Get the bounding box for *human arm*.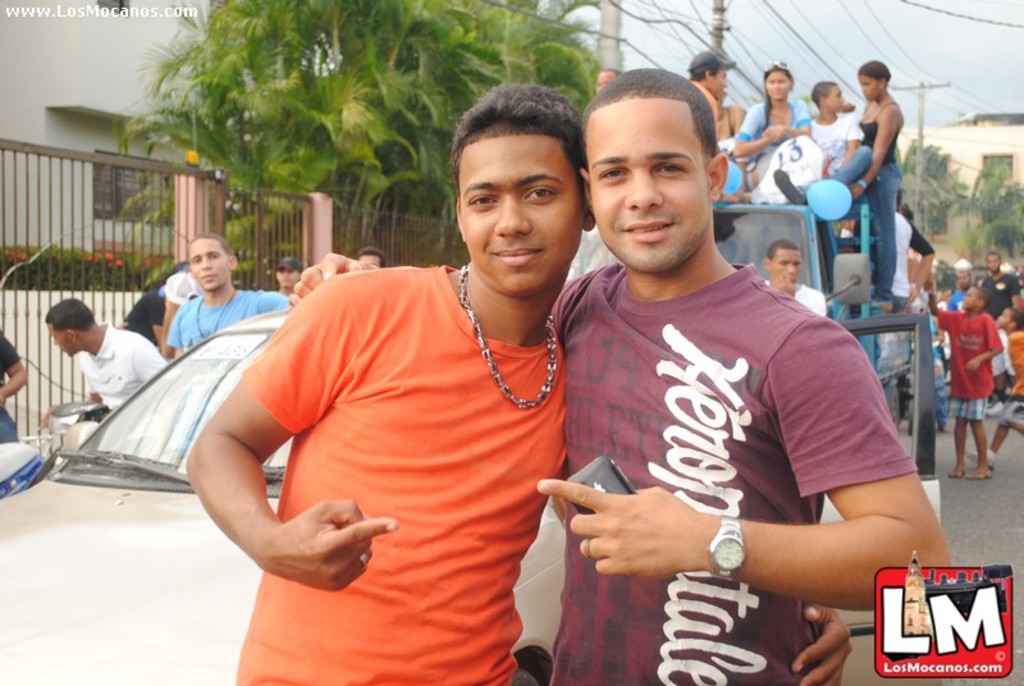
l=774, t=101, r=813, b=137.
